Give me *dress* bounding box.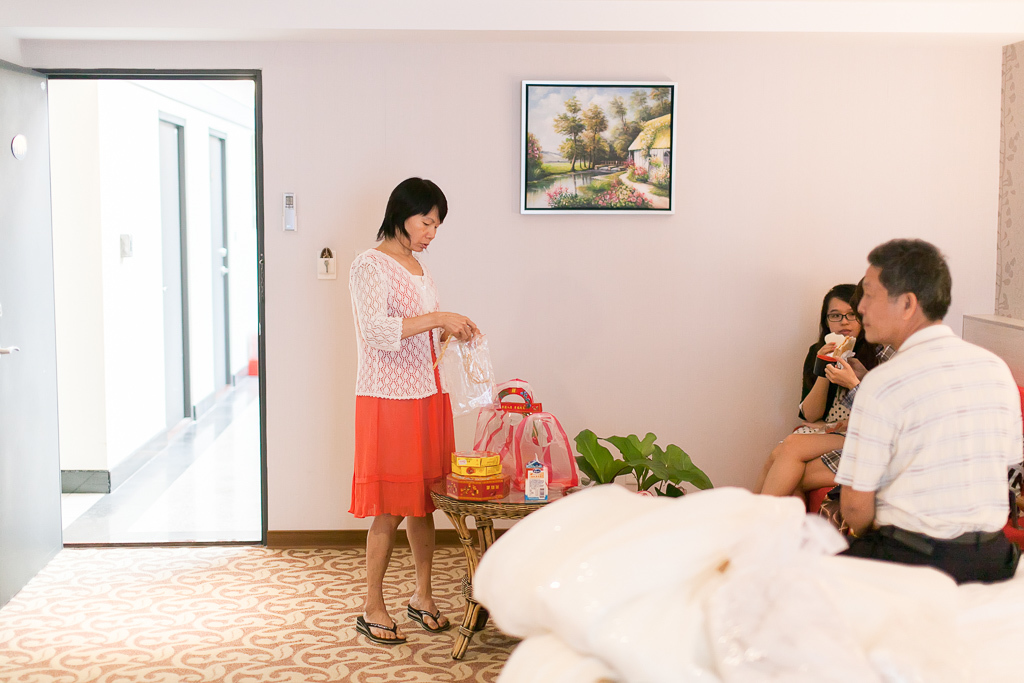
Rect(357, 223, 465, 537).
